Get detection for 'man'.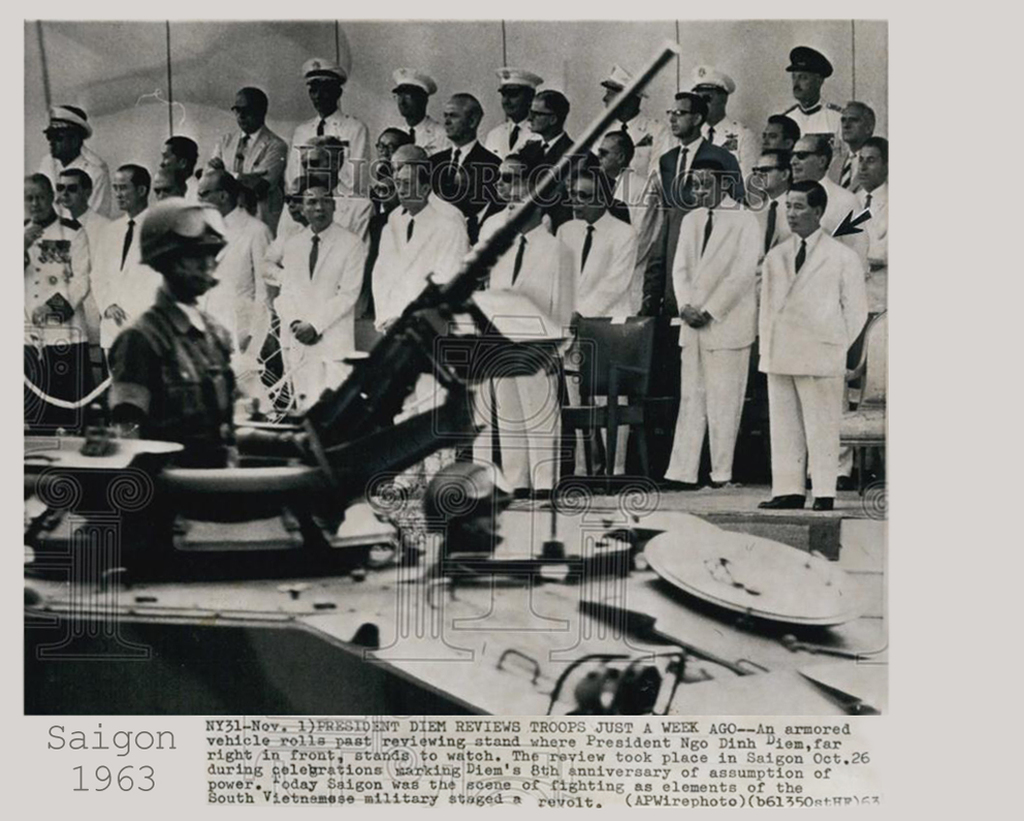
Detection: (777,41,837,140).
